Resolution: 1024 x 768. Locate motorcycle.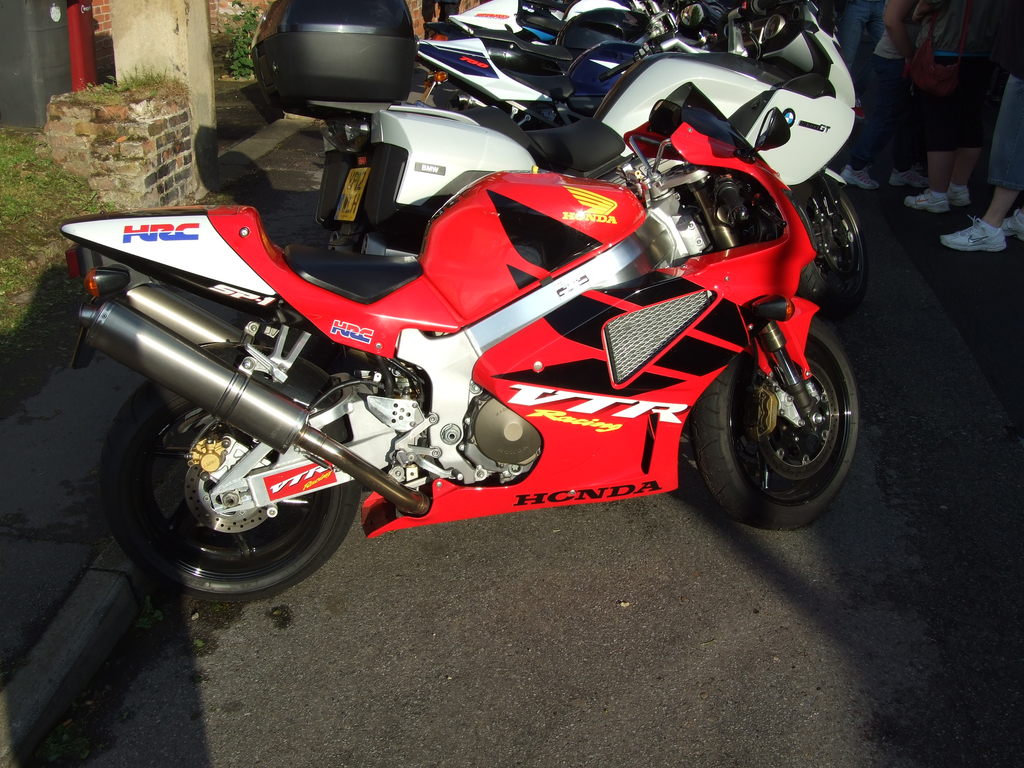
278:0:870:312.
